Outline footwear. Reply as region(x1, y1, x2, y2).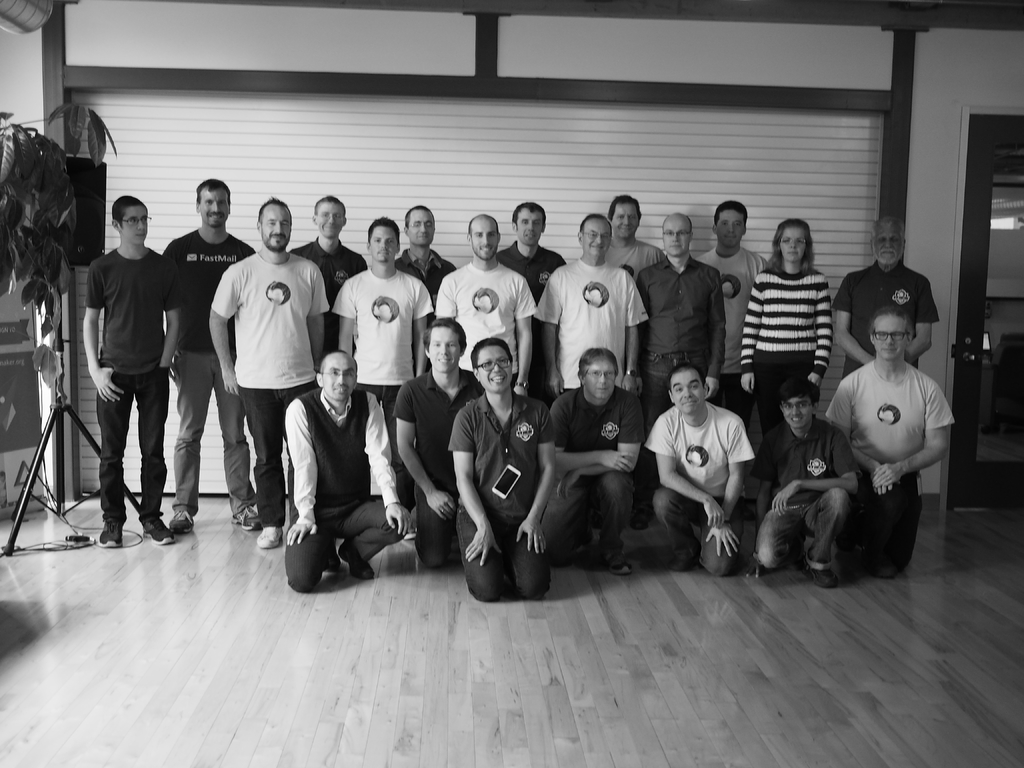
region(602, 552, 632, 573).
